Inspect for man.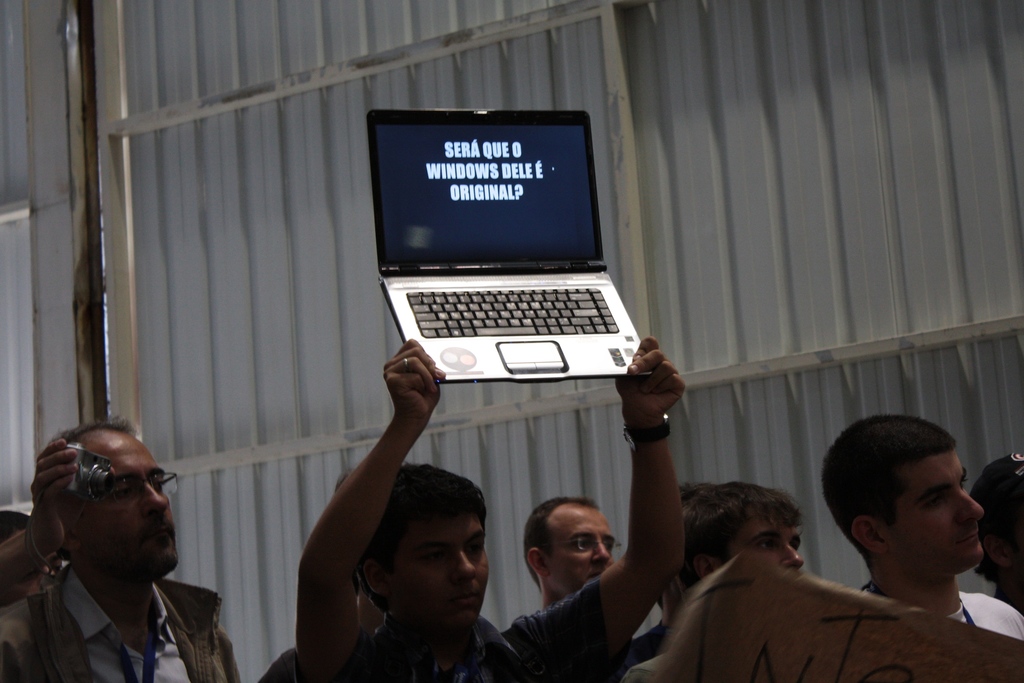
Inspection: detection(525, 493, 620, 612).
